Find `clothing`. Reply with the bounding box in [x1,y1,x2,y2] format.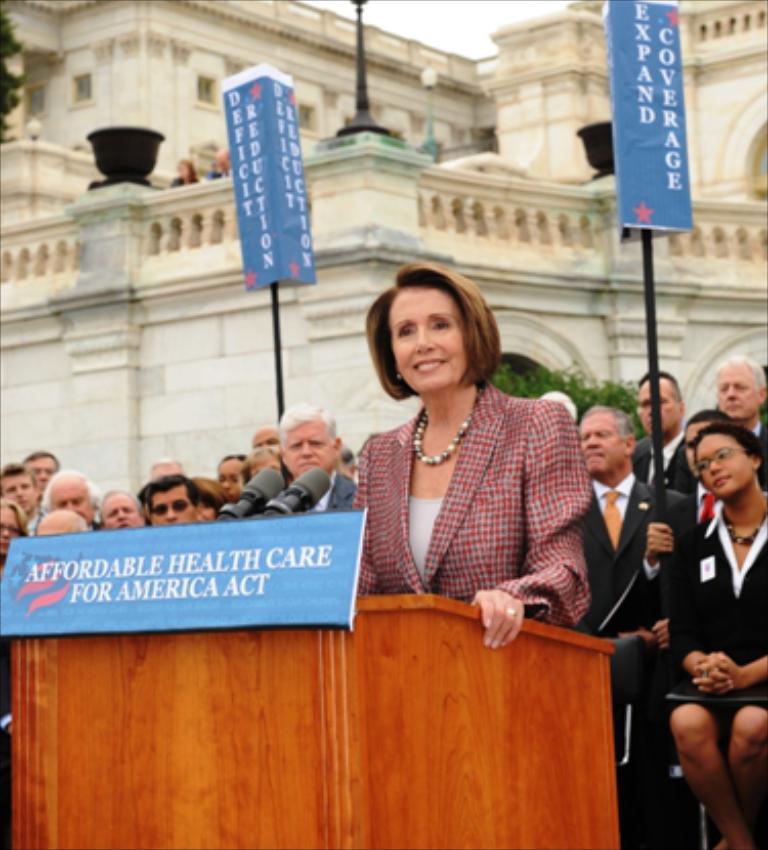
[174,174,205,188].
